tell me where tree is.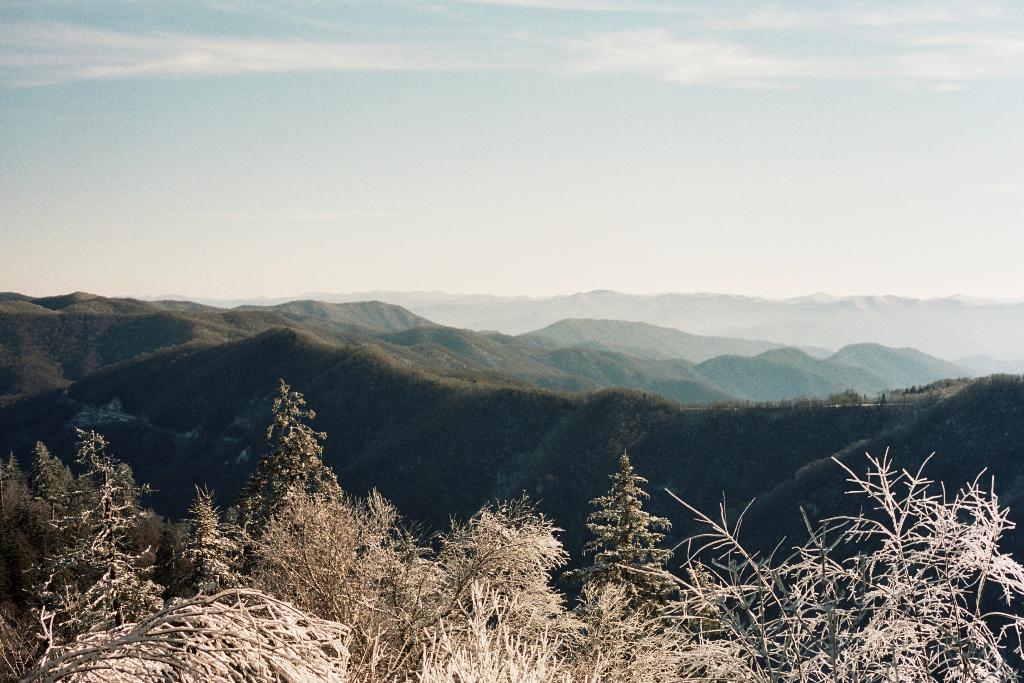
tree is at (0, 452, 49, 682).
